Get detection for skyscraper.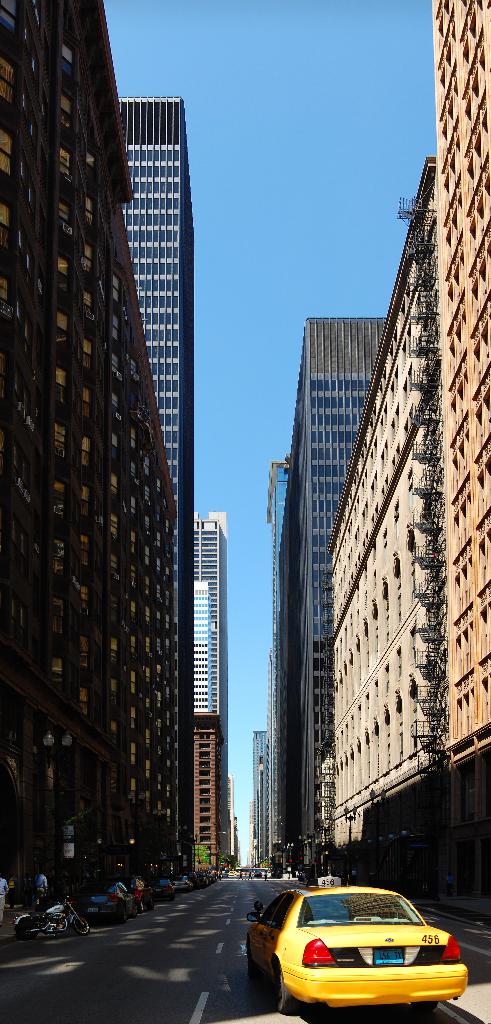
Detection: bbox=(182, 510, 230, 876).
